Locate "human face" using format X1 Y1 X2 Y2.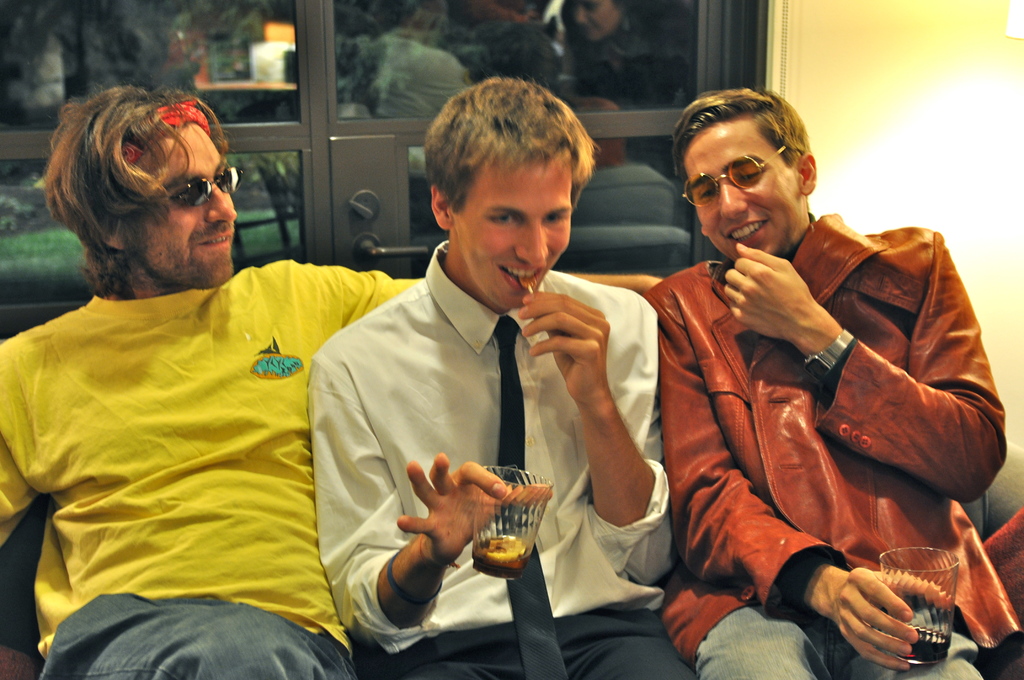
452 149 568 307.
